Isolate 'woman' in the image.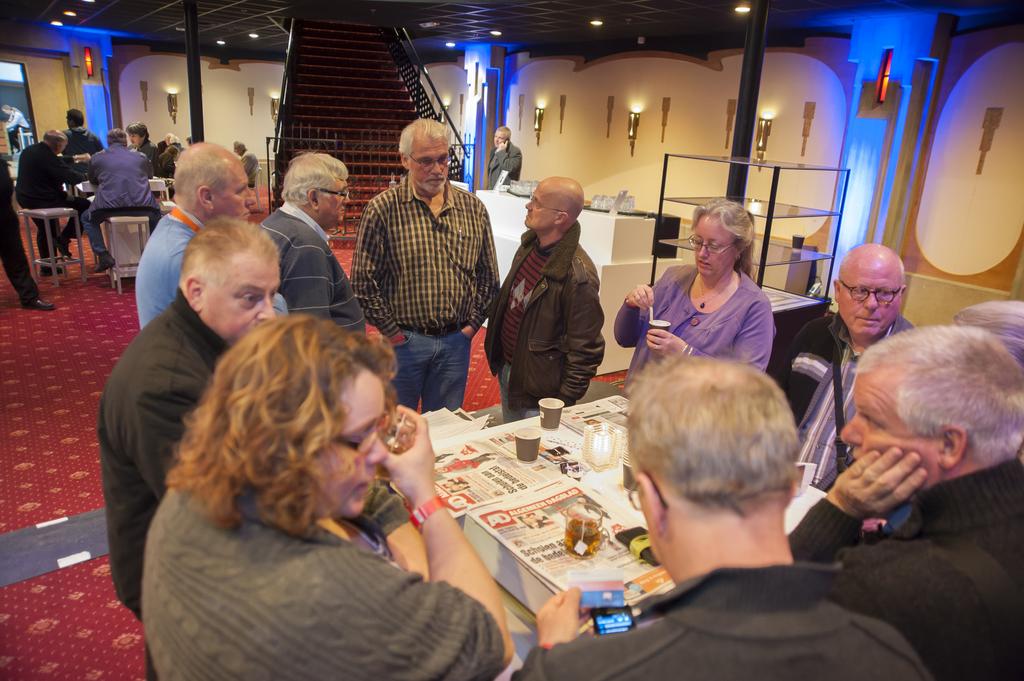
Isolated region: [left=125, top=296, right=492, bottom=673].
